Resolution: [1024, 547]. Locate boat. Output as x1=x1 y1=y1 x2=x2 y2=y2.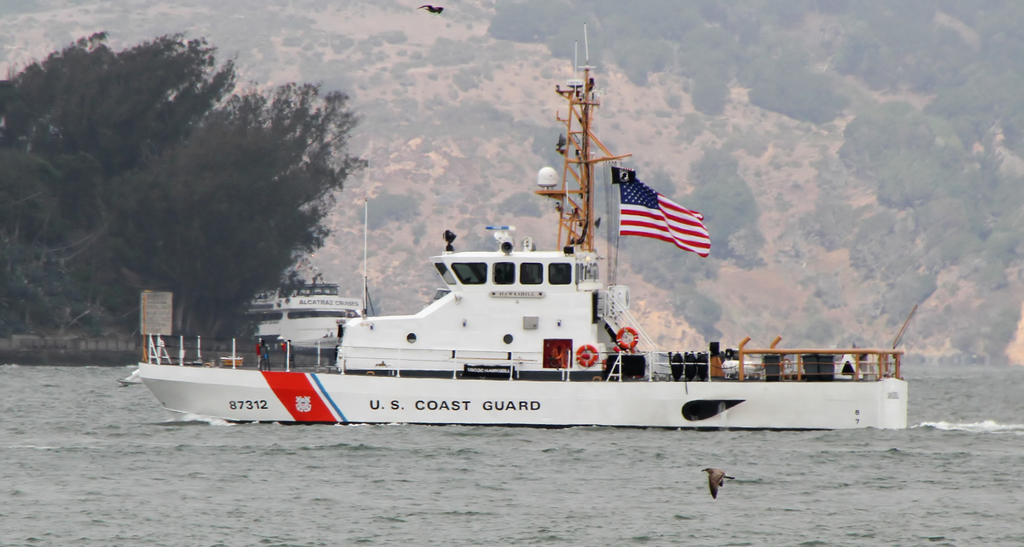
x1=103 y1=156 x2=897 y2=421.
